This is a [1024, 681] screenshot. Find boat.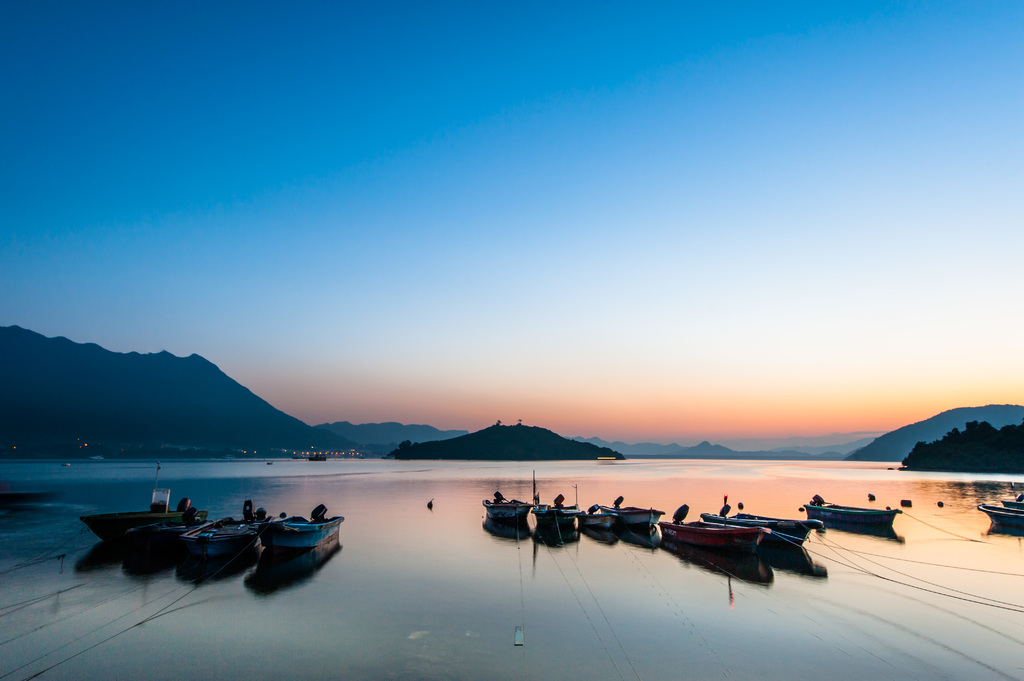
Bounding box: (left=257, top=513, right=344, bottom=559).
